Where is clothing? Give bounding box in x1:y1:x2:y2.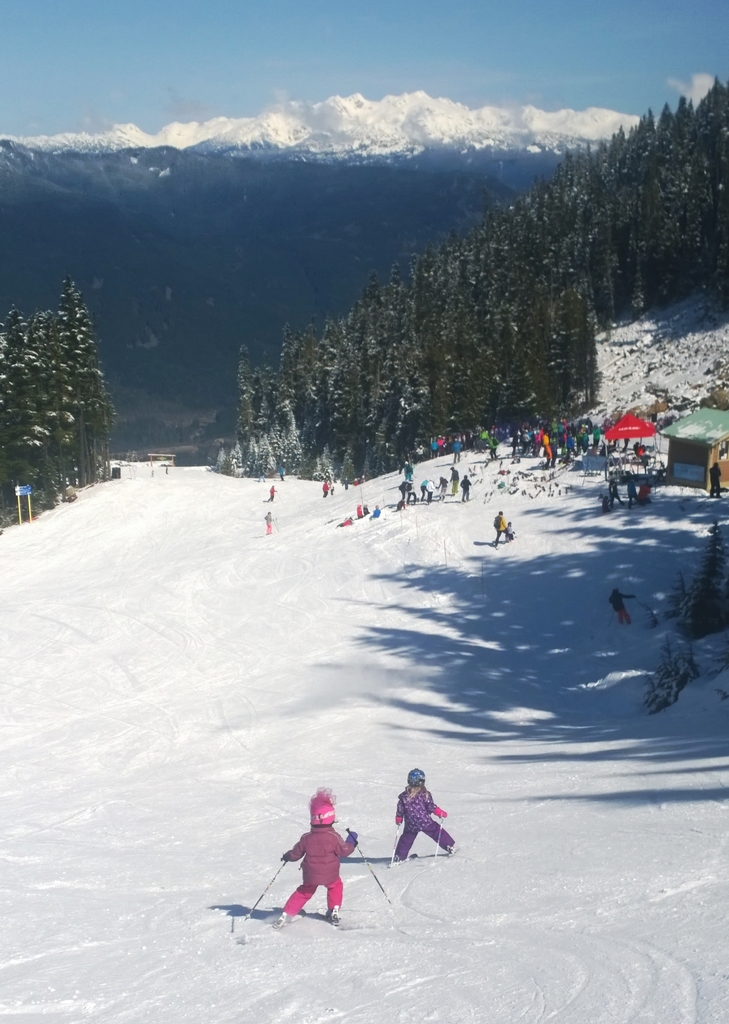
264:511:271:532.
